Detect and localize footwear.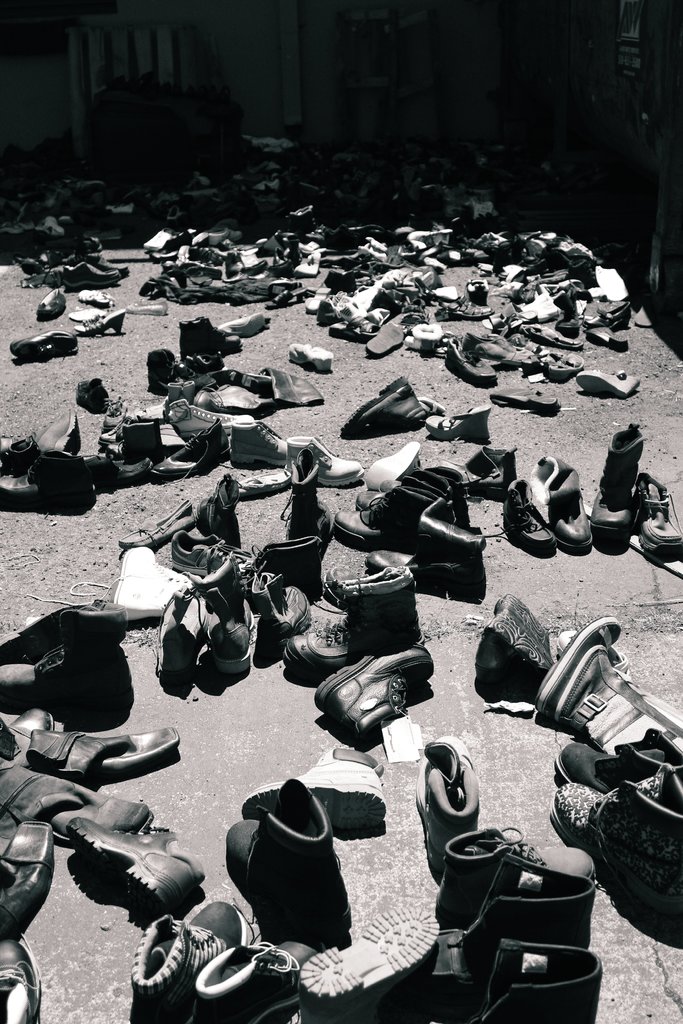
Localized at [left=477, top=588, right=549, bottom=683].
